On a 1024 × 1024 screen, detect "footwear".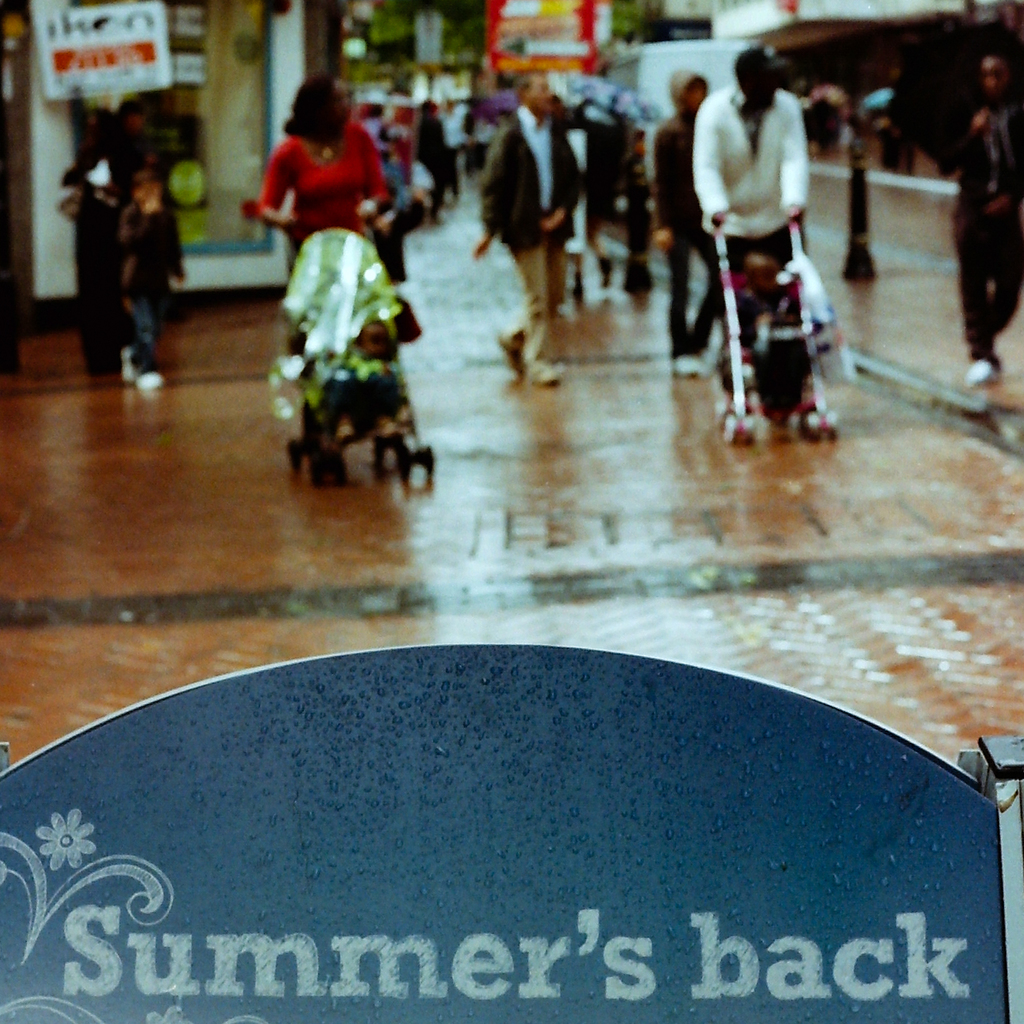
region(534, 365, 561, 383).
